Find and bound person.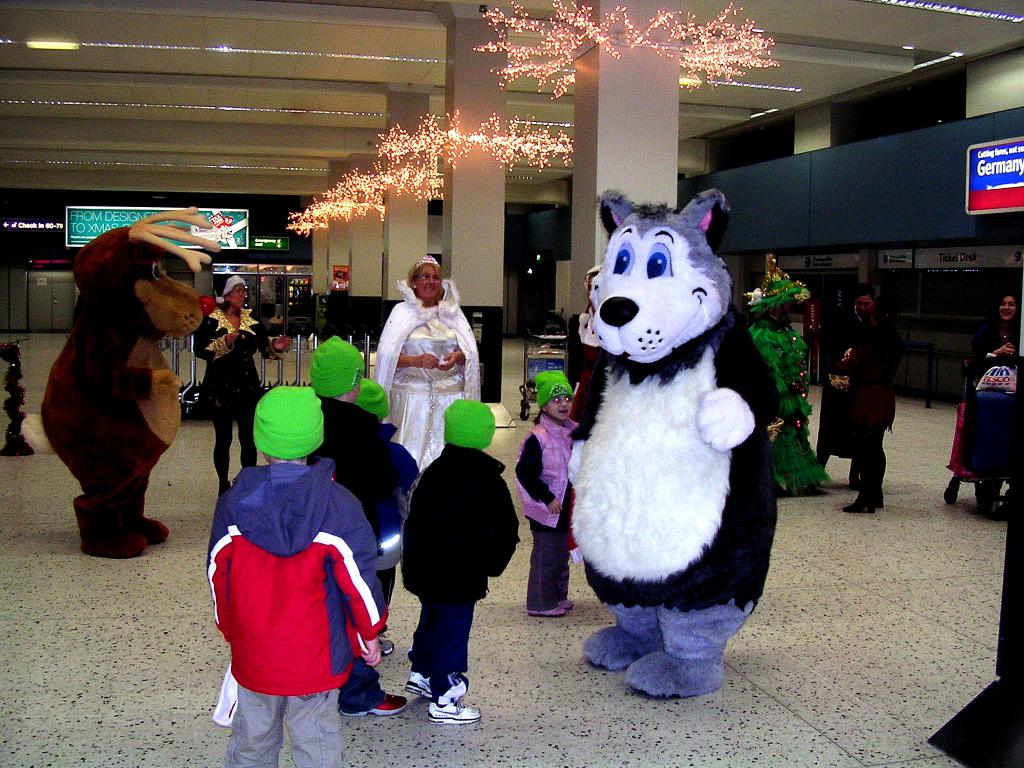
Bound: [838,268,915,521].
